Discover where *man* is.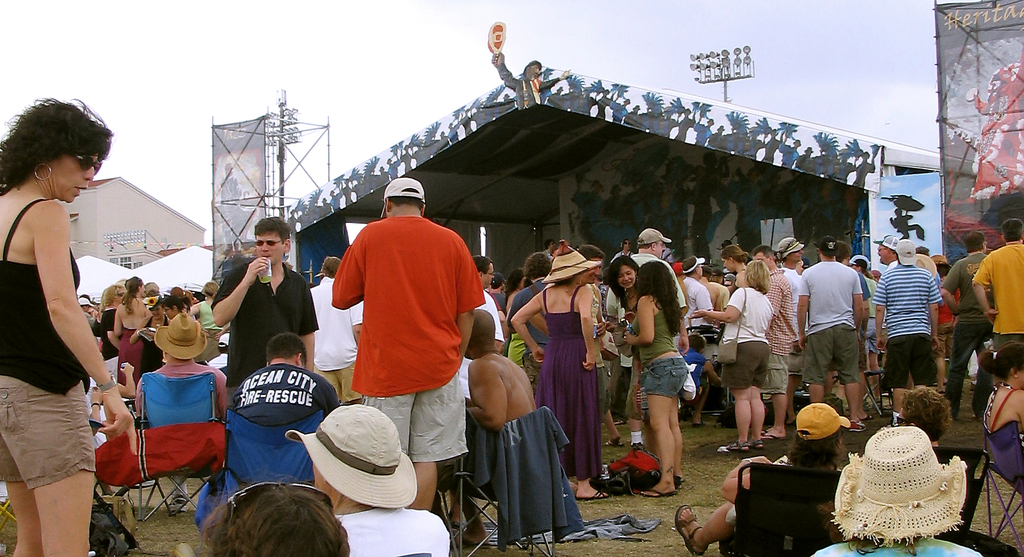
Discovered at 490:271:505:321.
